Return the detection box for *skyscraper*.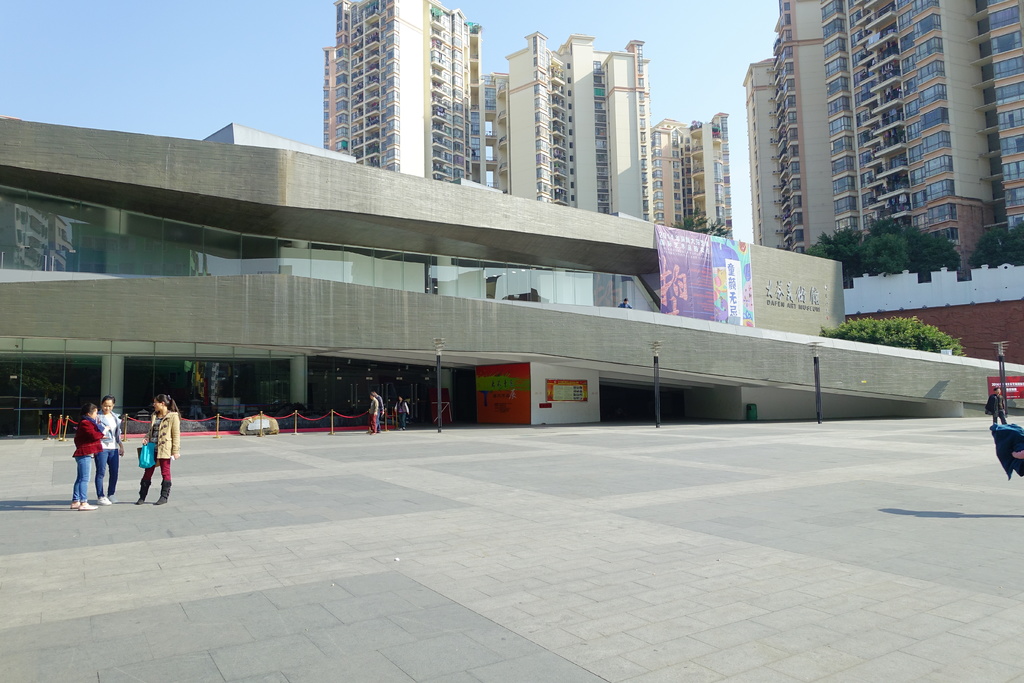
[x1=818, y1=0, x2=939, y2=238].
